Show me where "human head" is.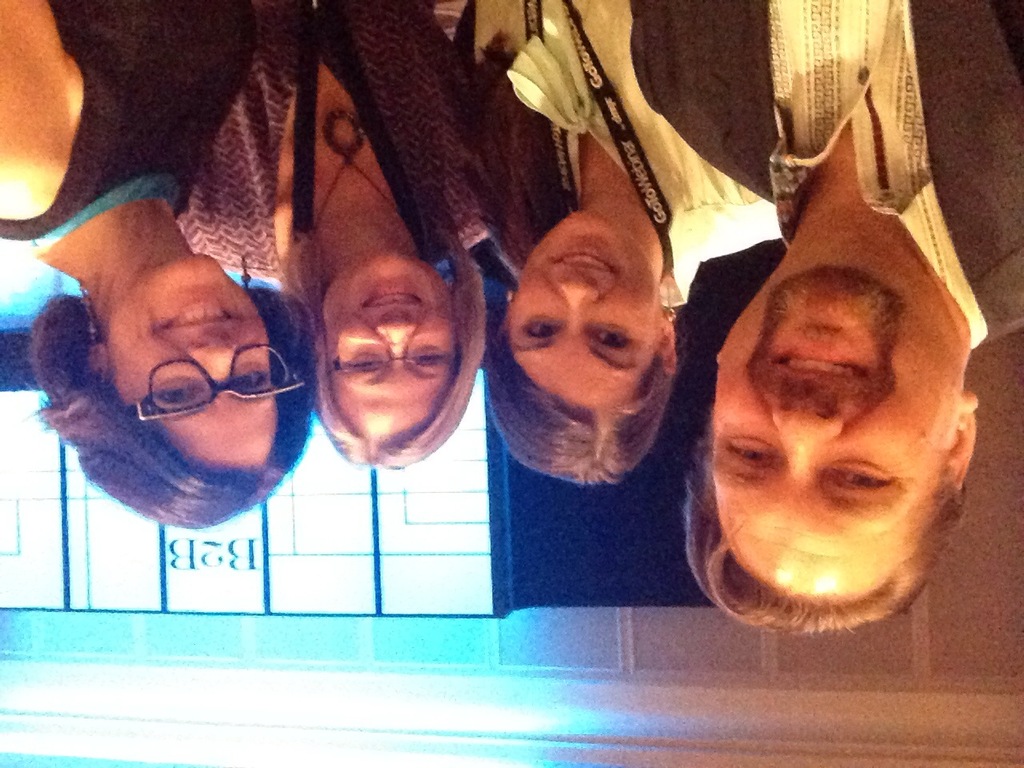
"human head" is at l=284, t=229, r=482, b=455.
